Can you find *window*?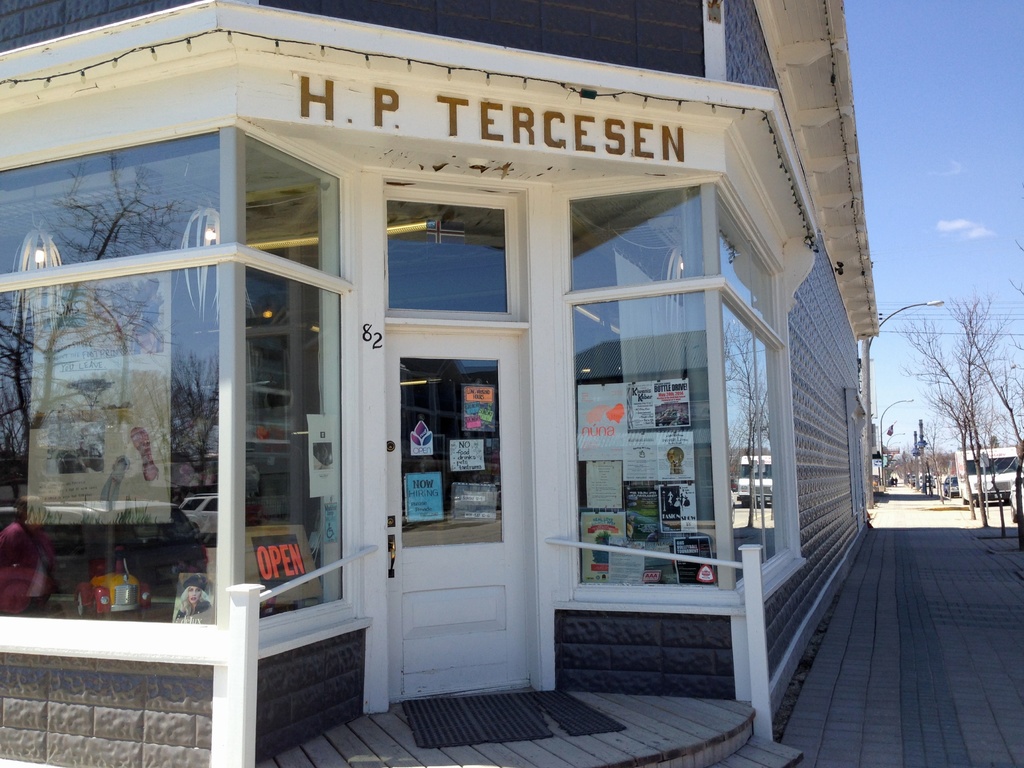
Yes, bounding box: (x1=567, y1=200, x2=790, y2=624).
